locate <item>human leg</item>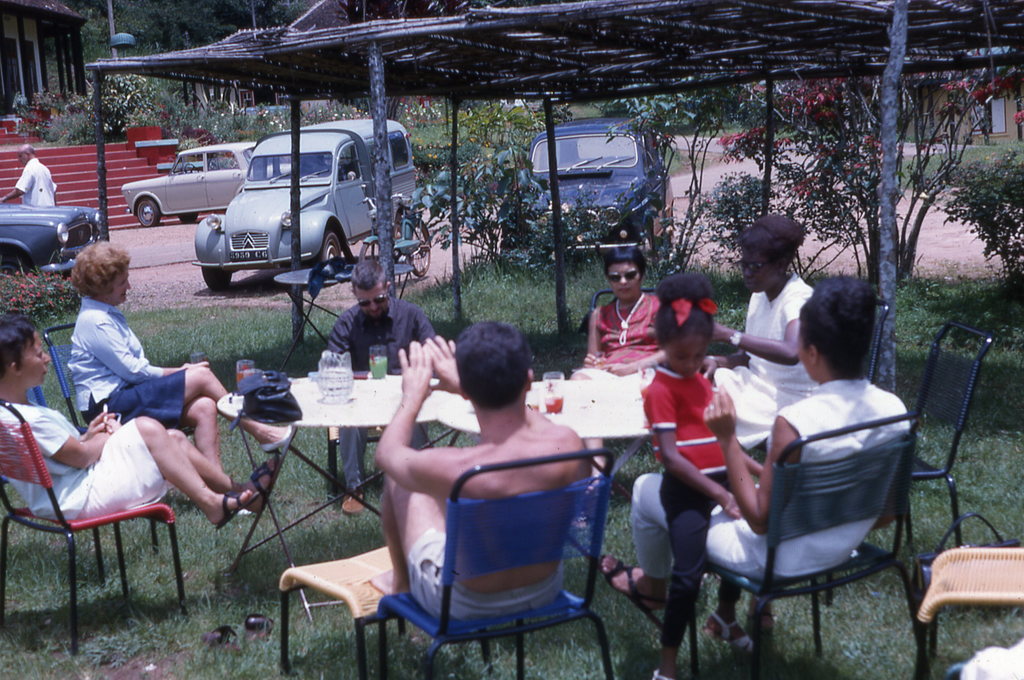
bbox=[374, 478, 442, 601]
